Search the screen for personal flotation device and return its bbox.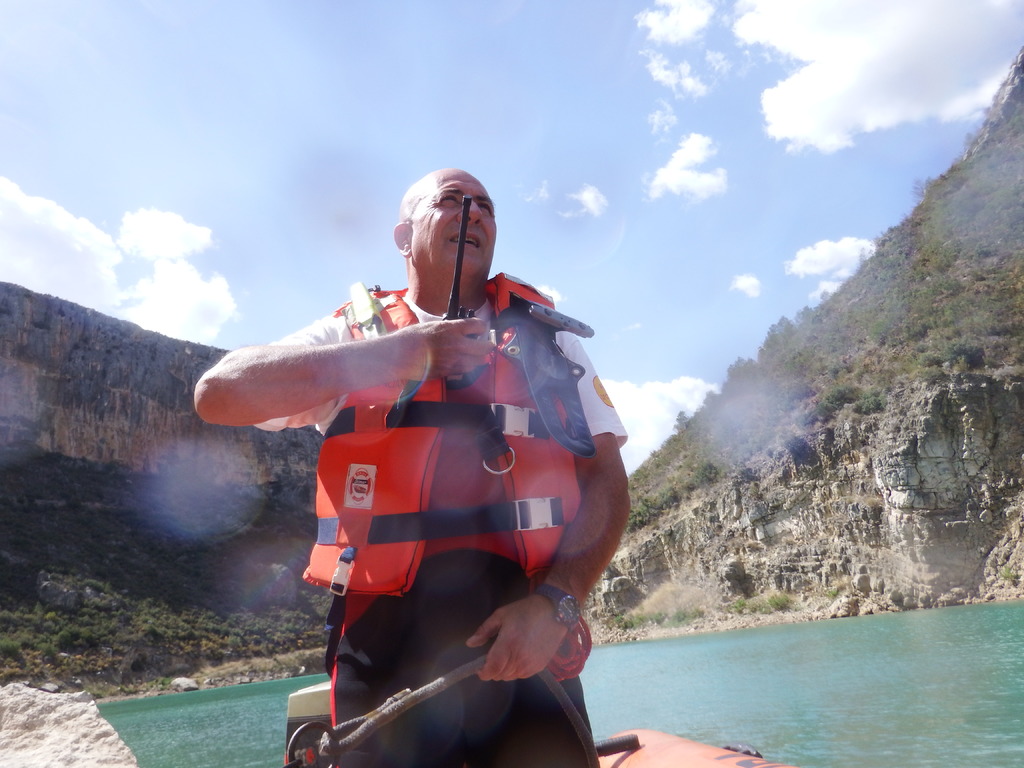
Found: [x1=302, y1=271, x2=598, y2=678].
